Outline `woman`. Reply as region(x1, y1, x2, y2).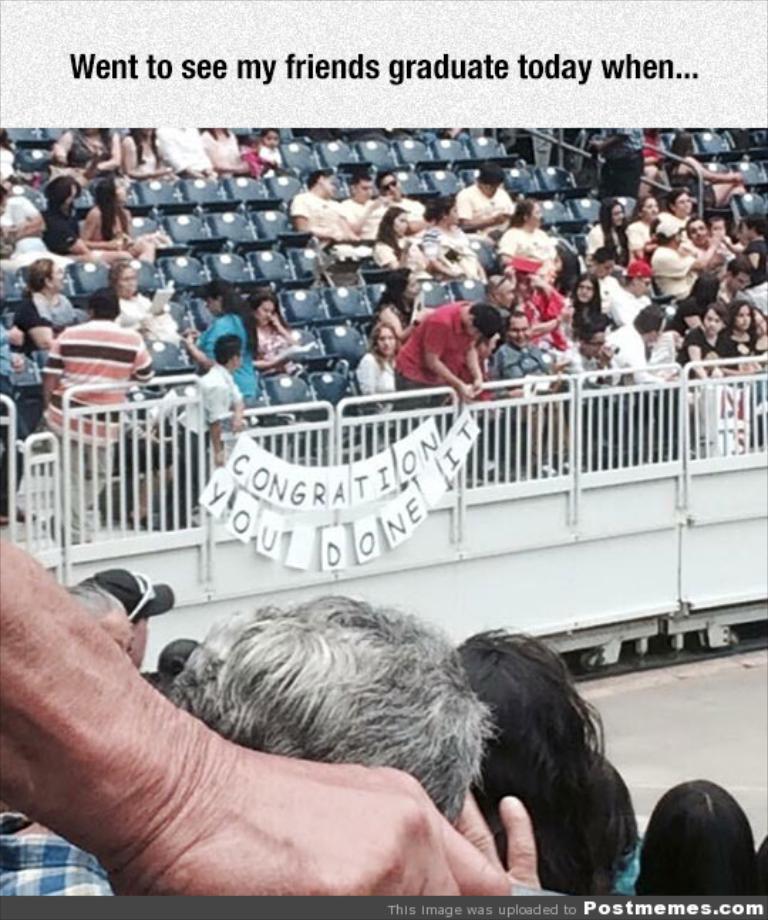
region(424, 199, 479, 267).
